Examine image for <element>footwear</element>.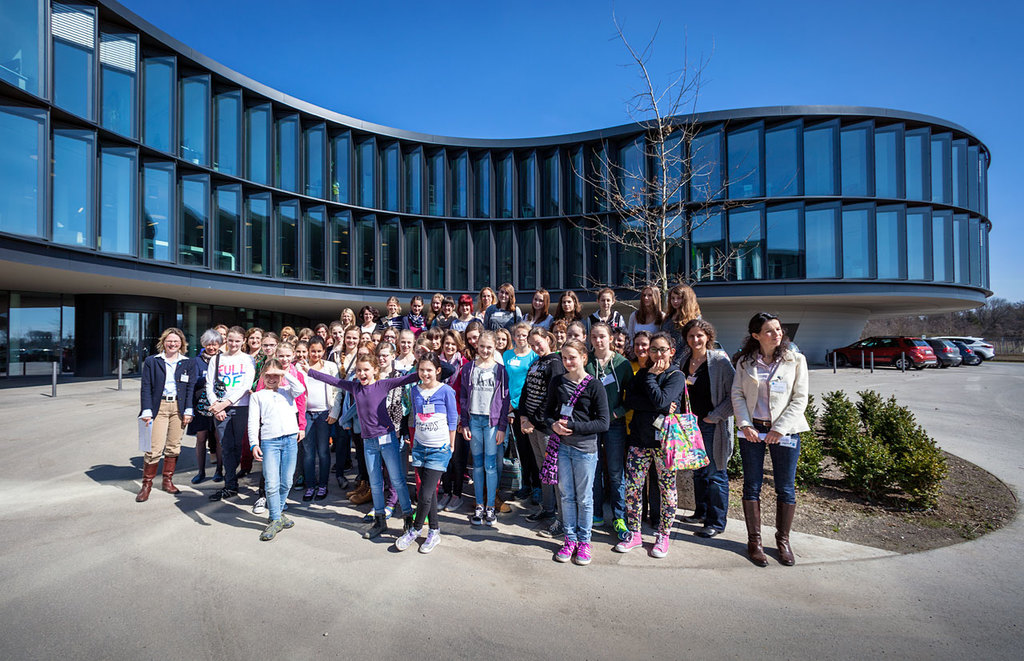
Examination result: 396/521/422/547.
